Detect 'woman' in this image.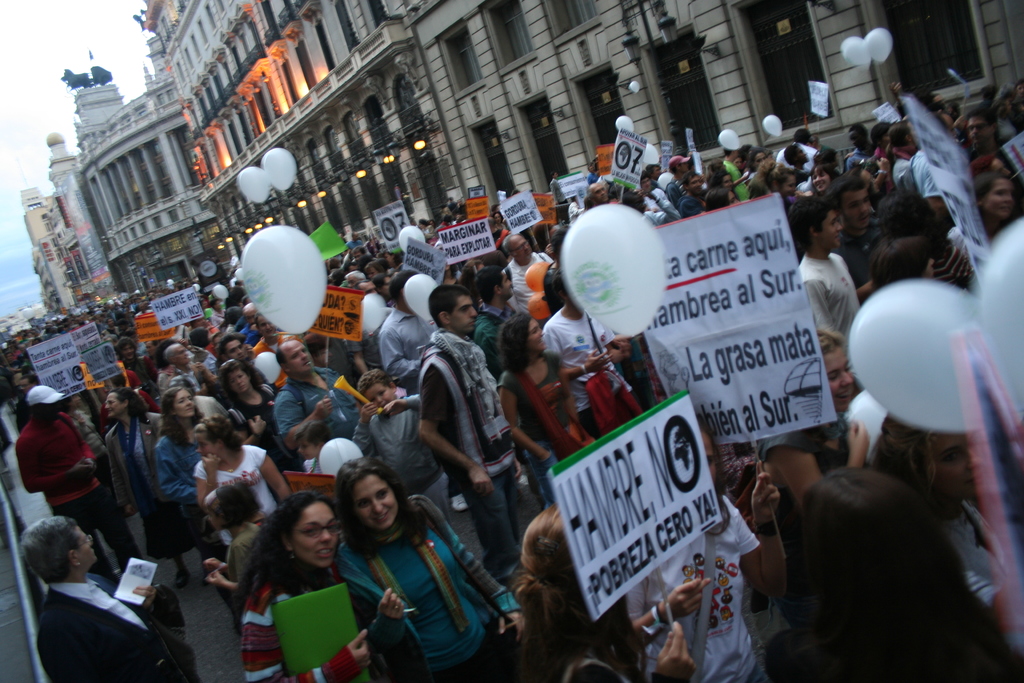
Detection: 804/163/844/203.
